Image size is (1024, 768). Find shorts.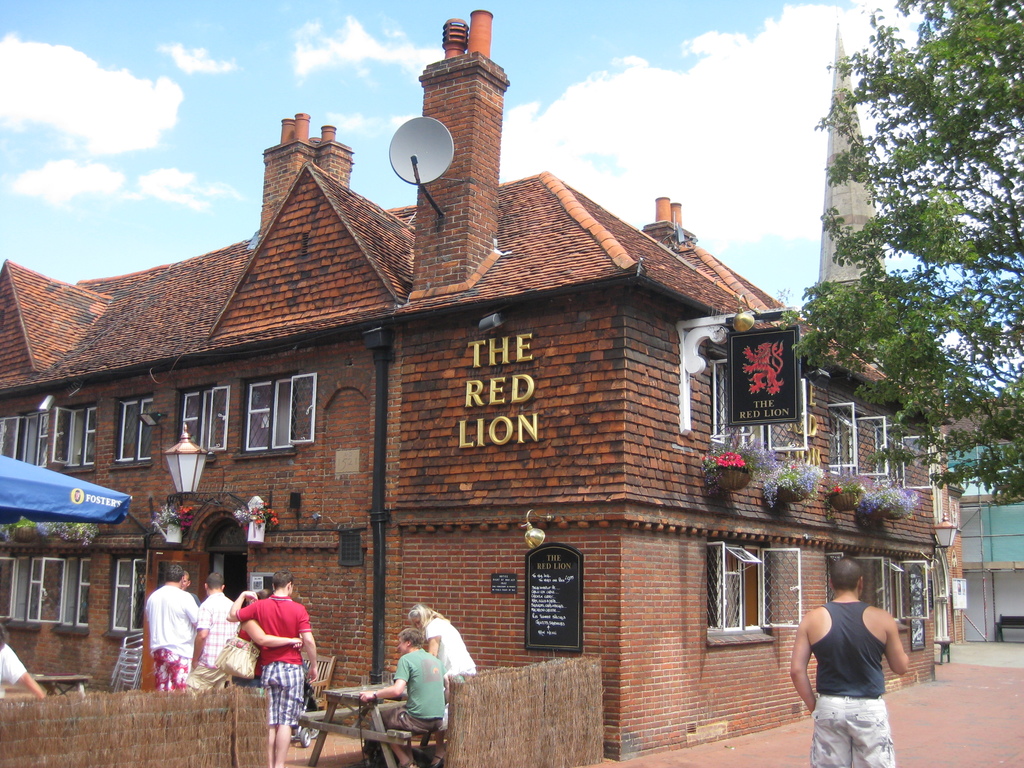
[258,659,303,728].
